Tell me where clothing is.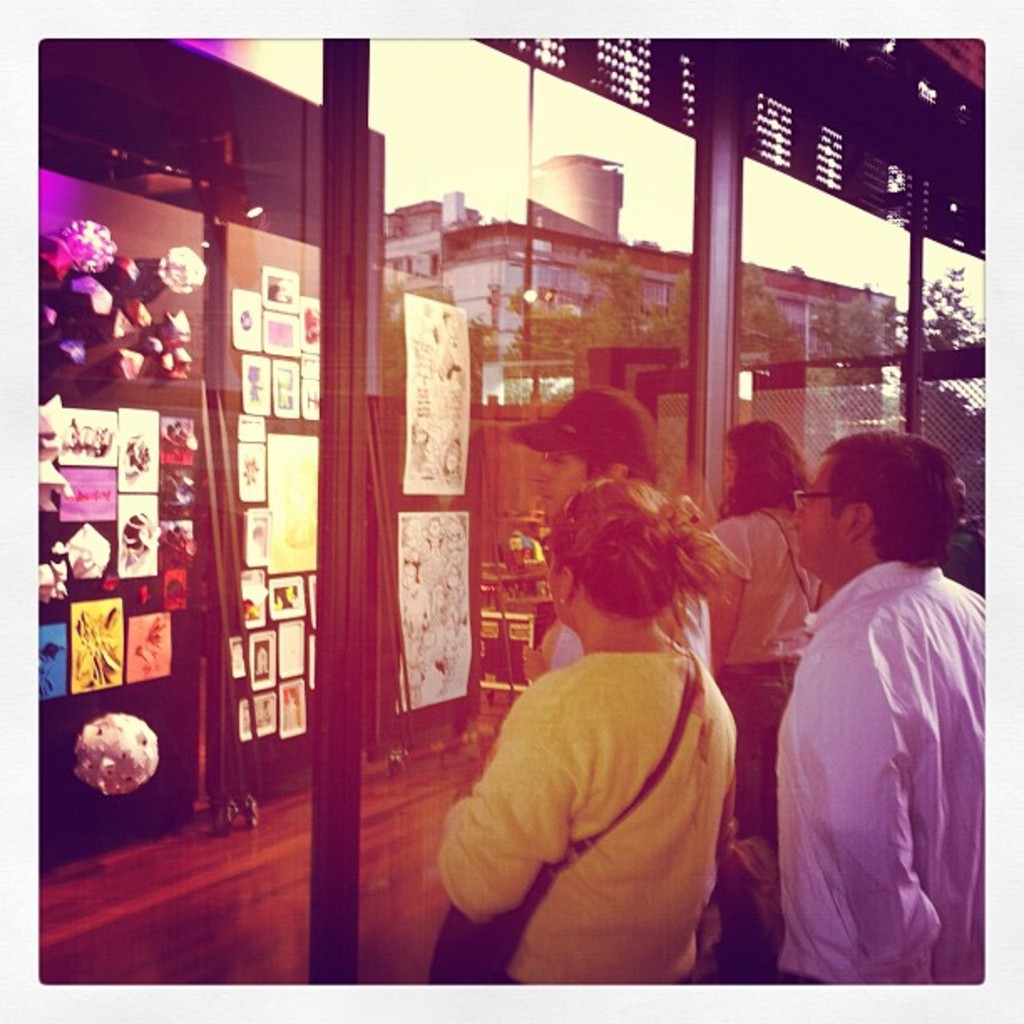
clothing is at crop(435, 646, 741, 982).
